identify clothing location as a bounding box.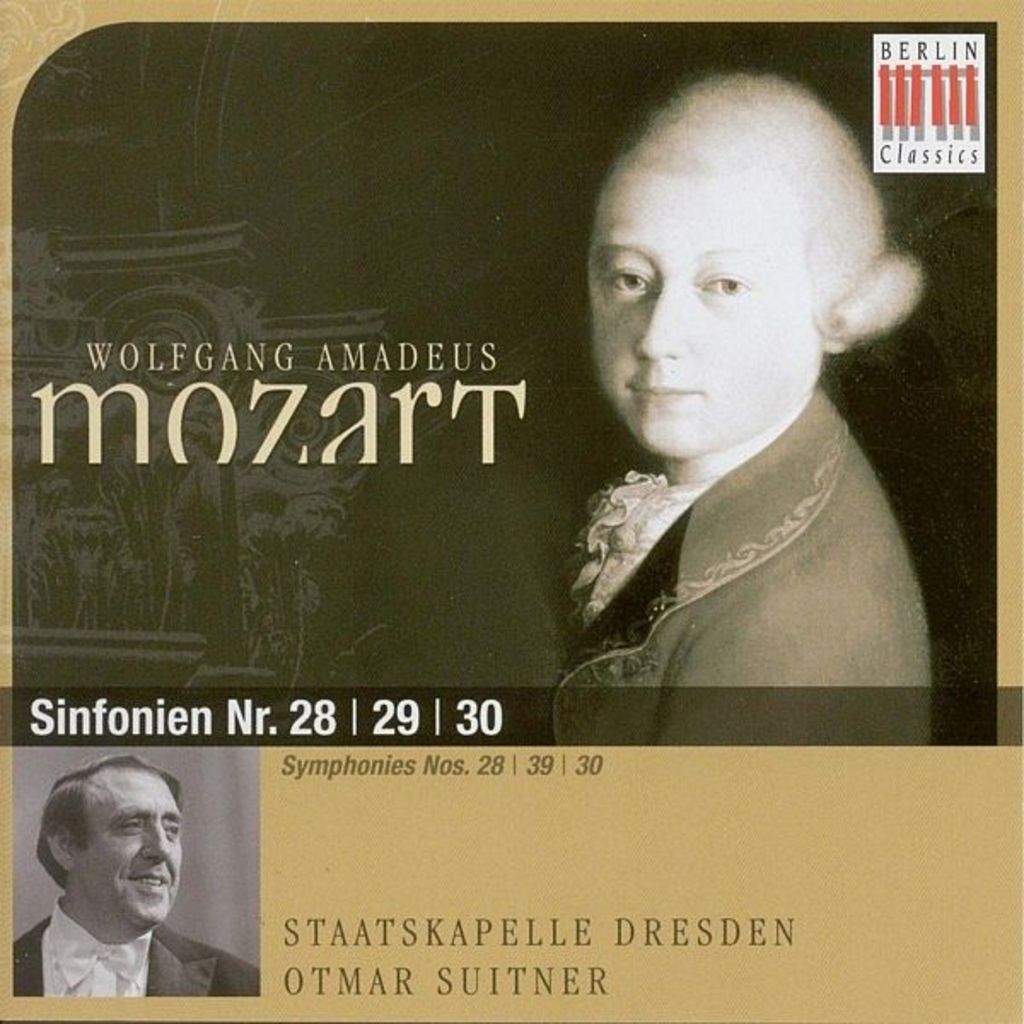
[15, 889, 256, 992].
